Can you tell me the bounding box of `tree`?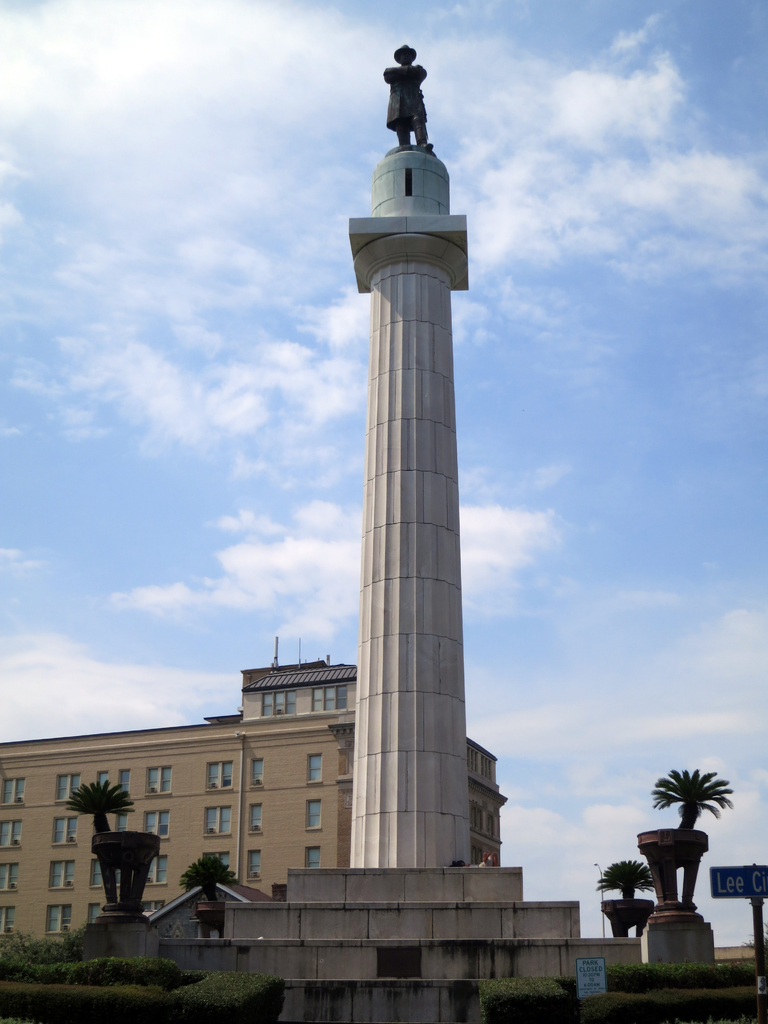
box=[179, 847, 239, 907].
